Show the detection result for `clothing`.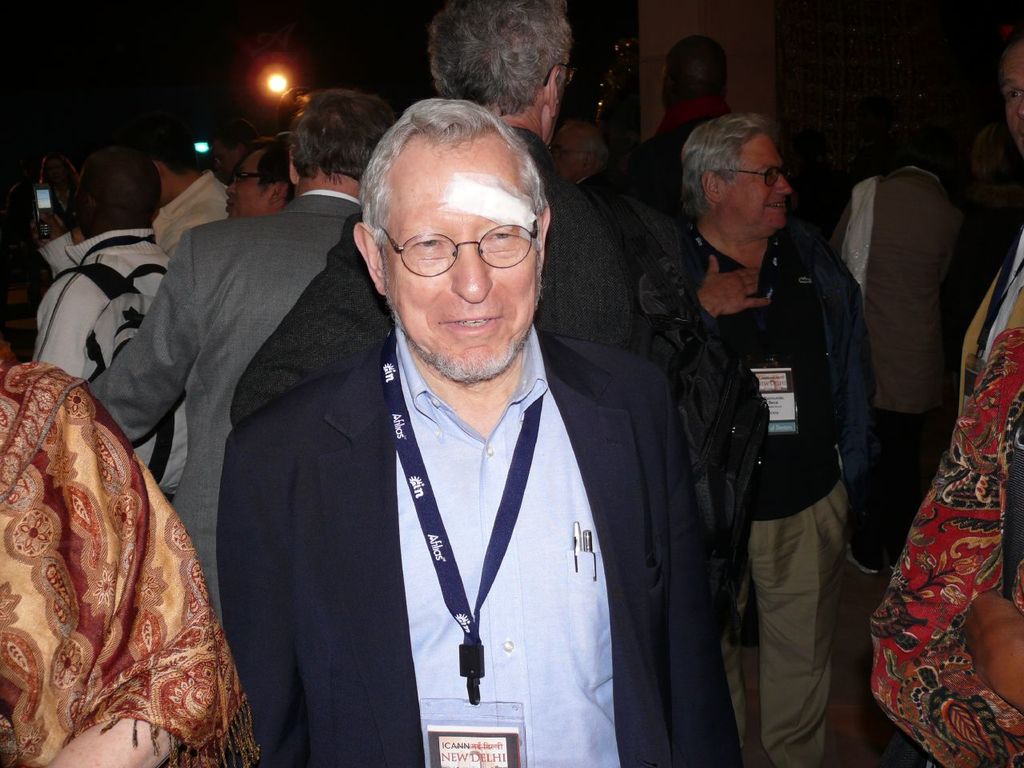
left=643, top=242, right=859, bottom=767.
